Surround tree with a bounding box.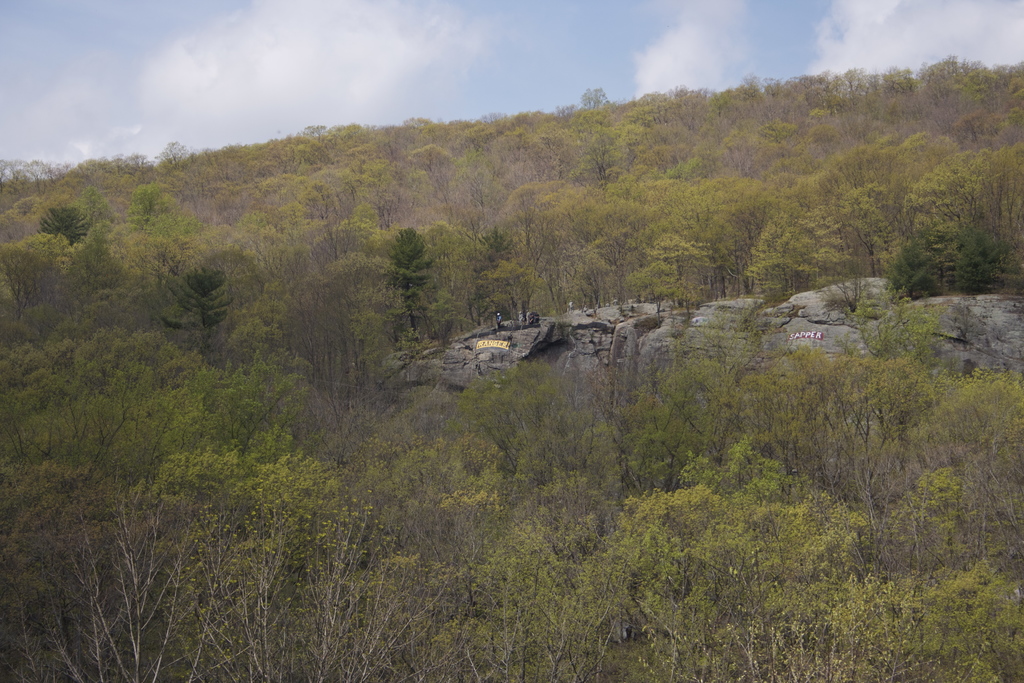
BBox(376, 213, 442, 327).
